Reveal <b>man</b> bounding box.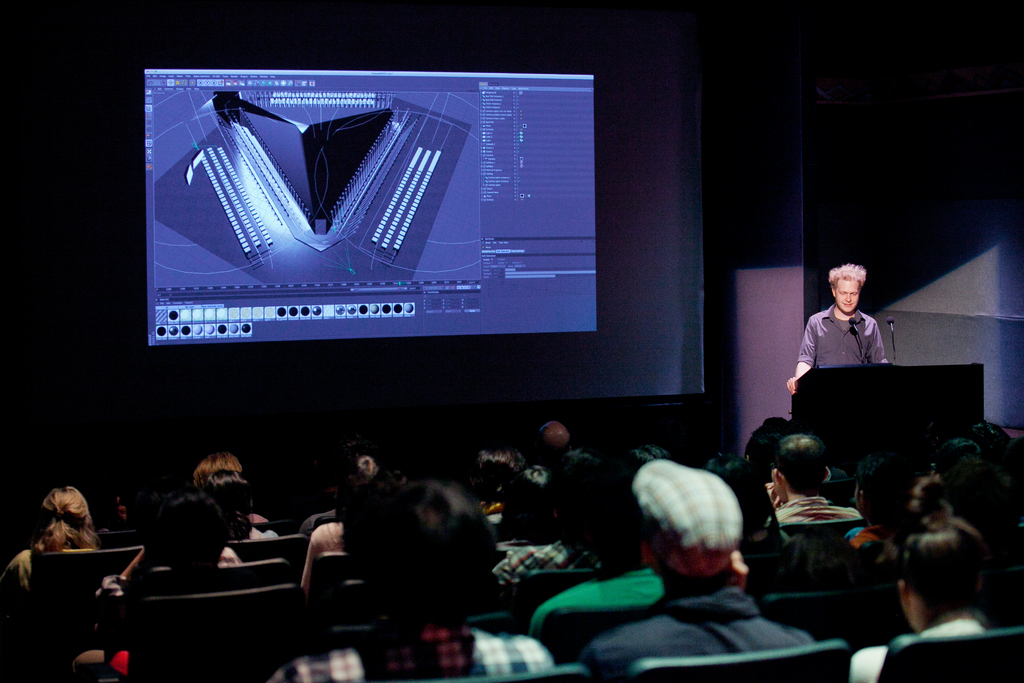
Revealed: locate(540, 416, 571, 468).
